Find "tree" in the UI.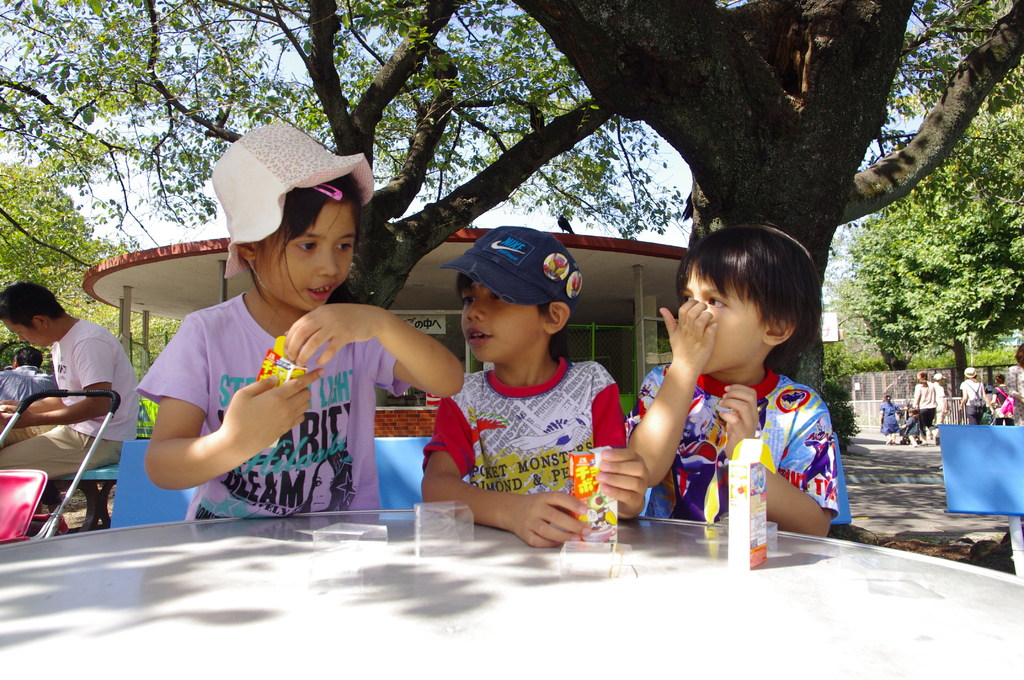
UI element at locate(0, 103, 188, 426).
